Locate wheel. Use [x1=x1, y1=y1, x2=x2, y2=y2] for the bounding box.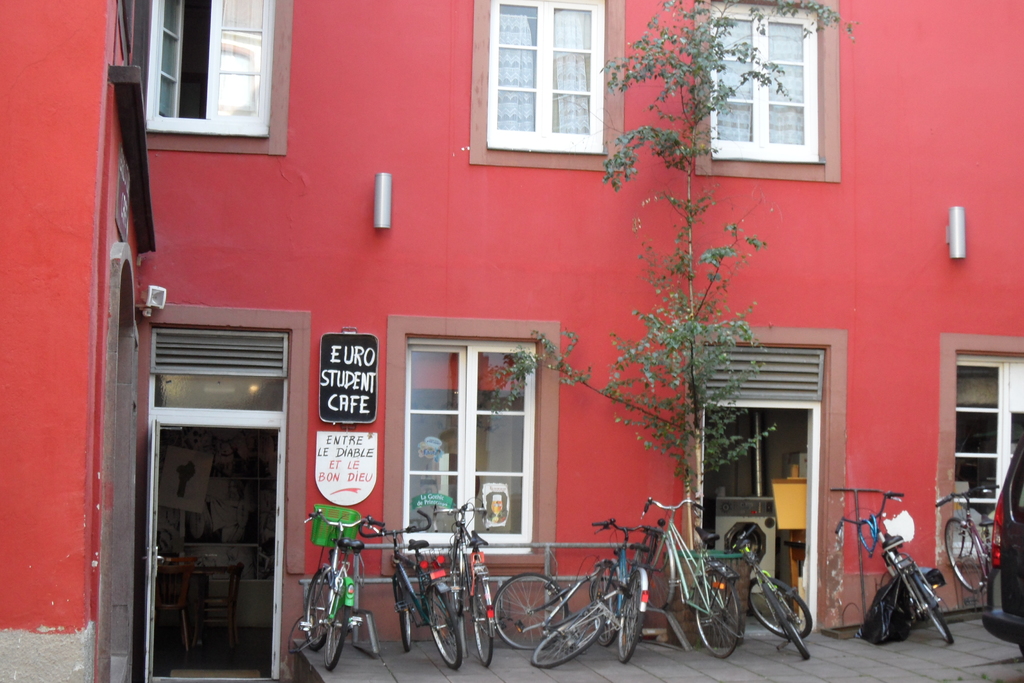
[x1=468, y1=573, x2=497, y2=667].
